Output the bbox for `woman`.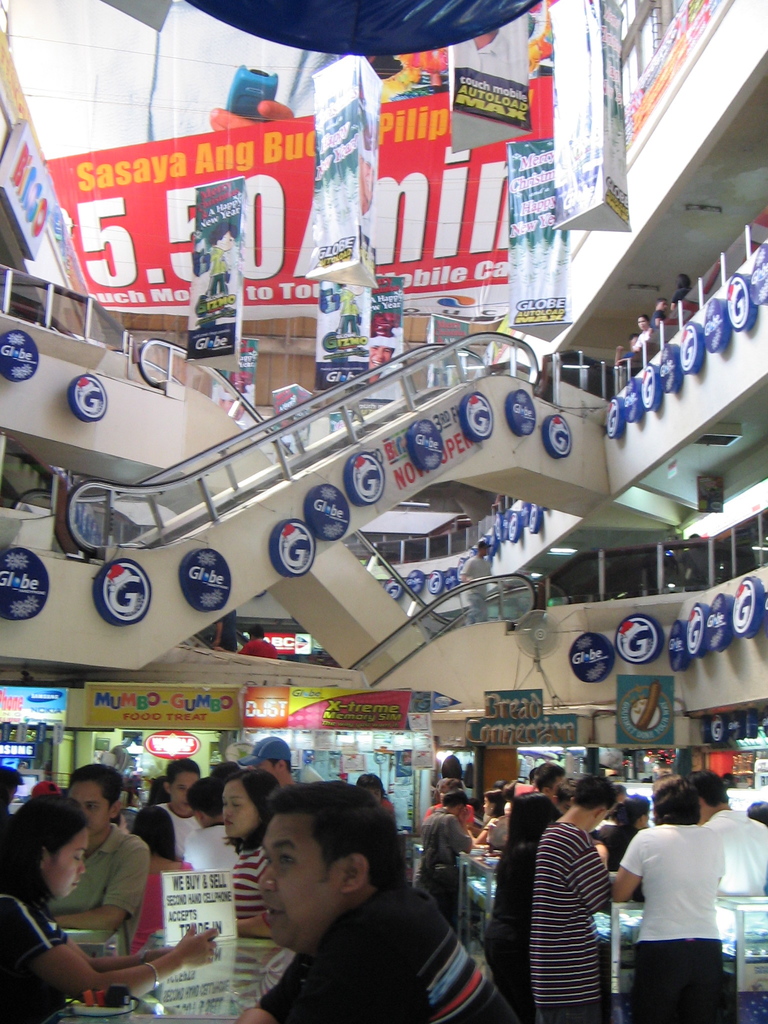
l=614, t=783, r=730, b=1023.
